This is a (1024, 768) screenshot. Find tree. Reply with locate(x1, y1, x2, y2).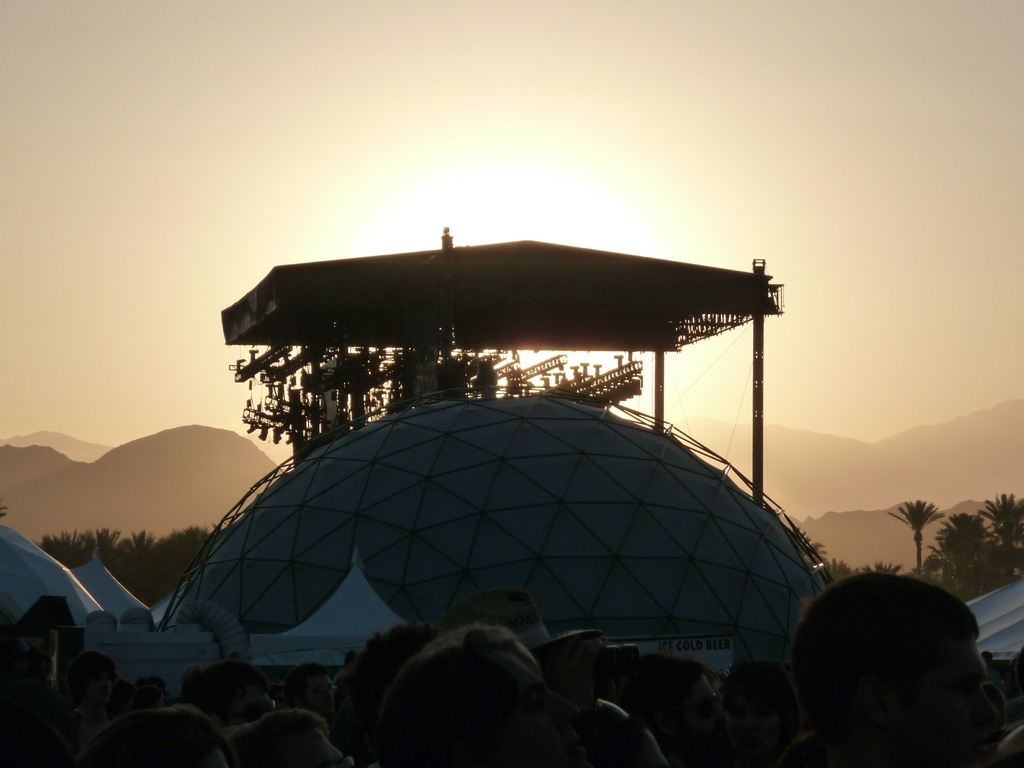
locate(884, 498, 941, 572).
